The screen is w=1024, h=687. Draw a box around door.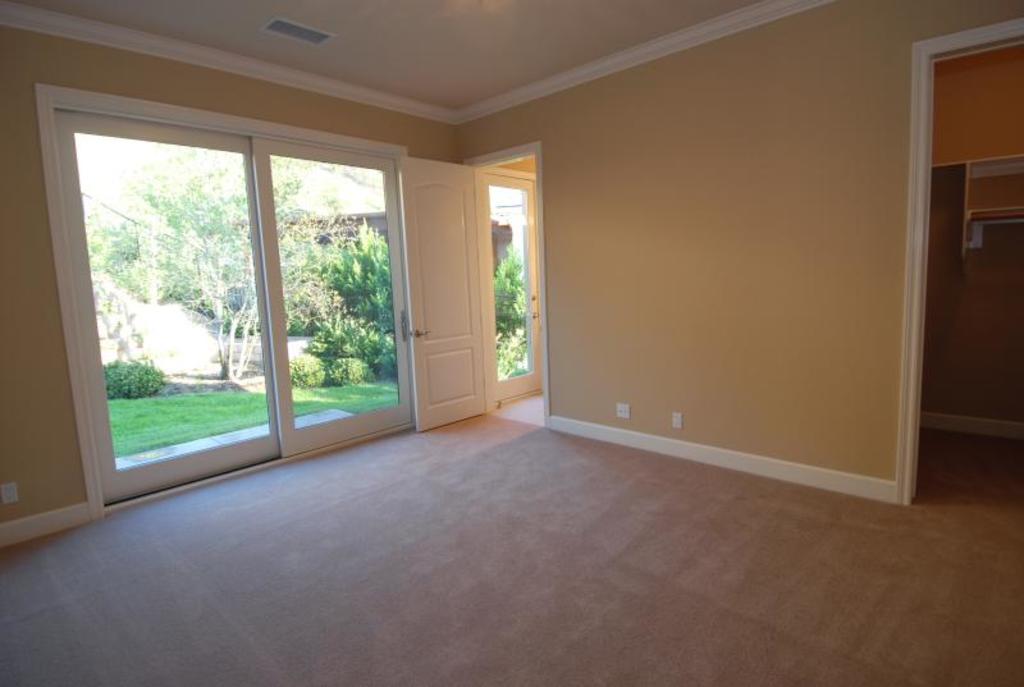
crop(485, 175, 543, 406).
